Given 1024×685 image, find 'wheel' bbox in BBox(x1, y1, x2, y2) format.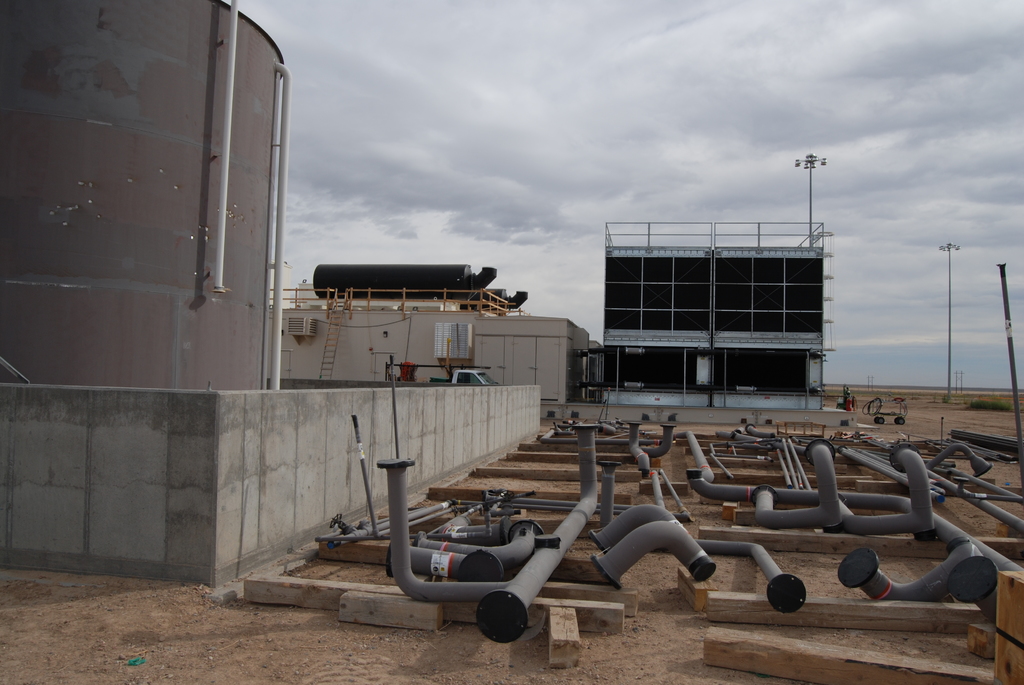
BBox(900, 417, 905, 425).
